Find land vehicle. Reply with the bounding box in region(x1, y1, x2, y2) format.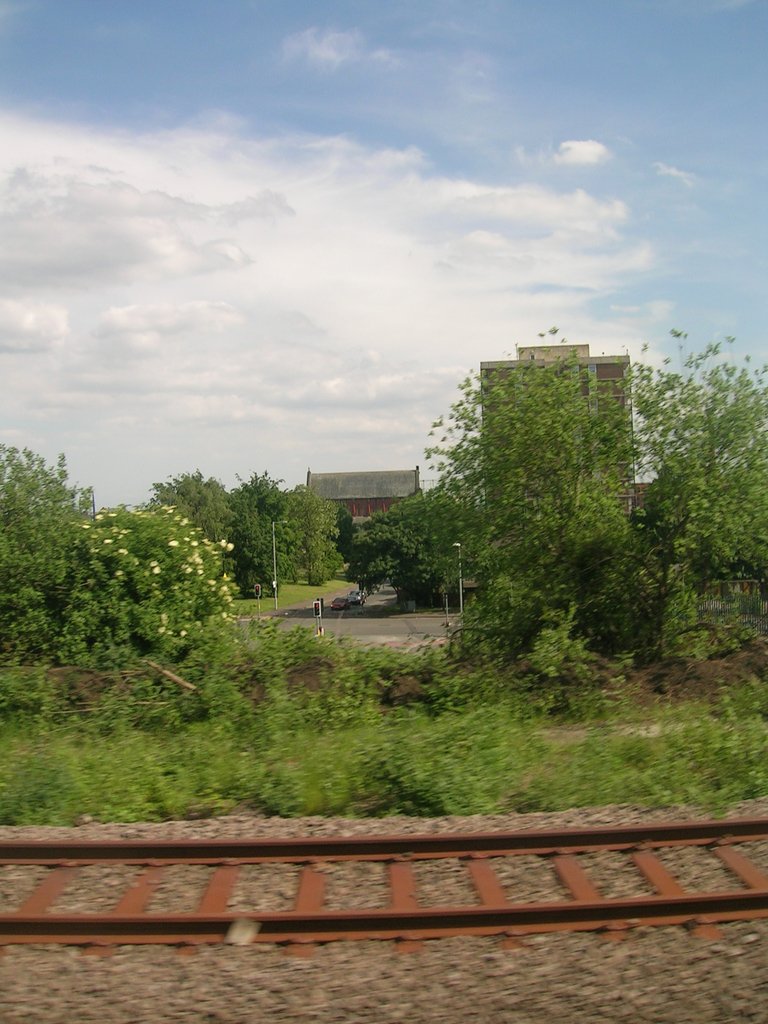
region(346, 594, 360, 602).
